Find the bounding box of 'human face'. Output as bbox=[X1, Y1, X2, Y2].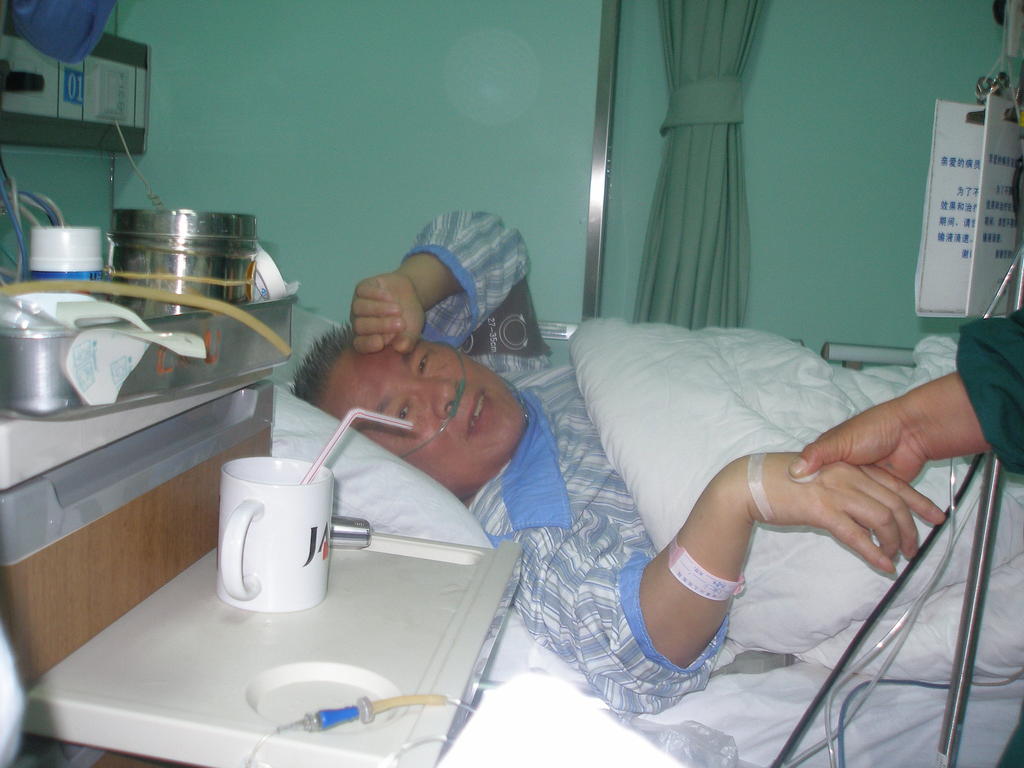
bbox=[316, 338, 522, 500].
